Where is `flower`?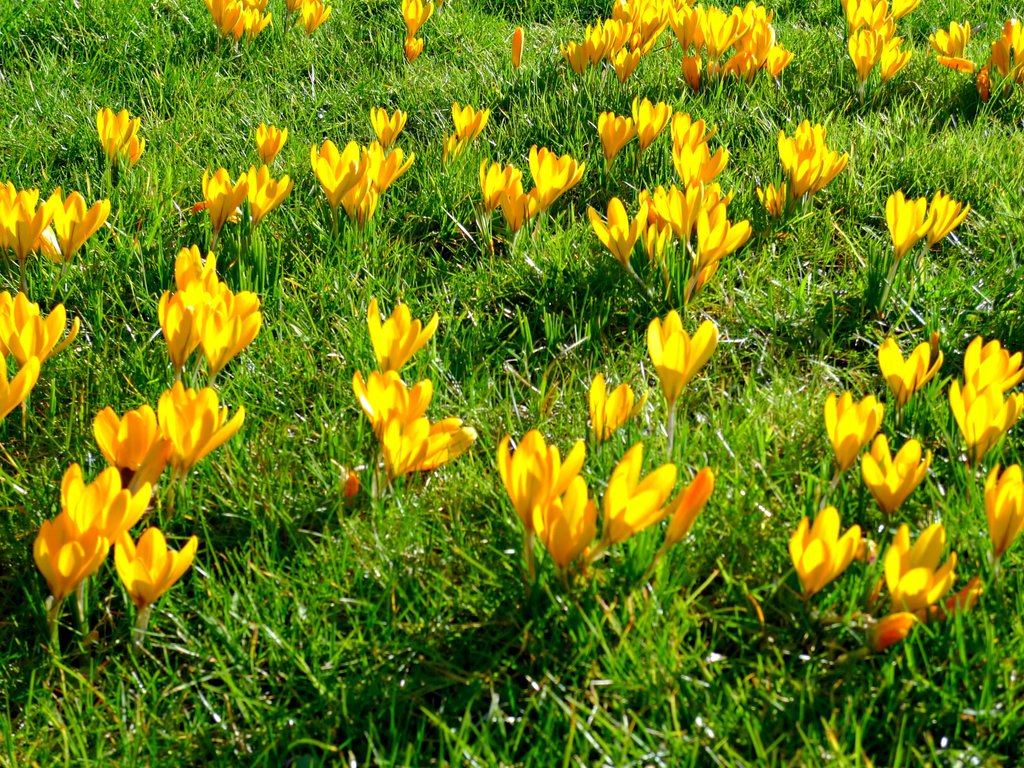
[left=783, top=502, right=865, bottom=598].
